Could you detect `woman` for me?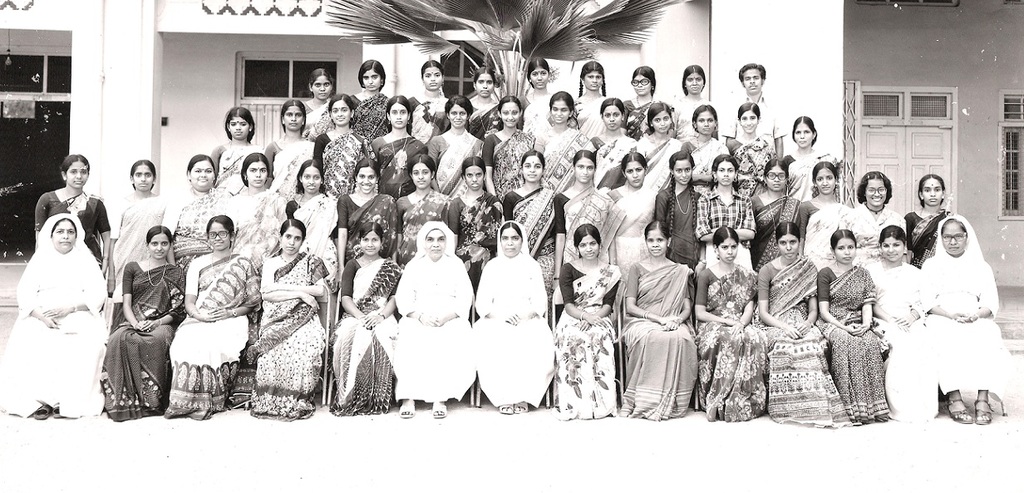
Detection result: select_region(426, 94, 488, 200).
